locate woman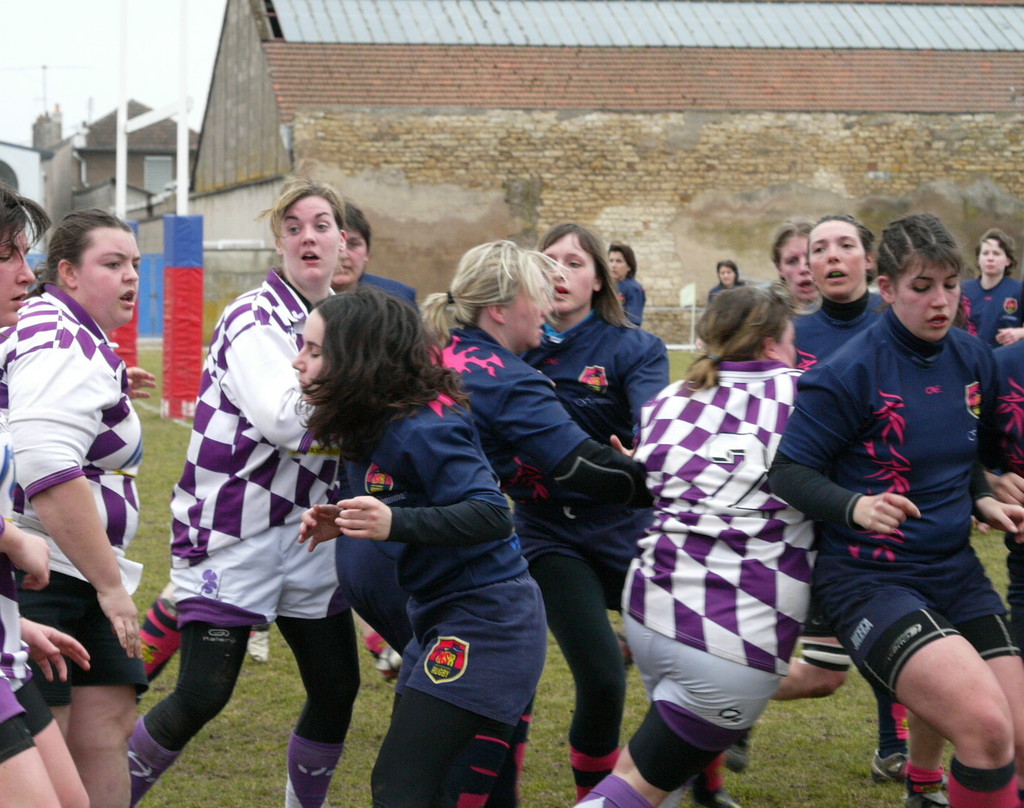
x1=765, y1=214, x2=831, y2=311
